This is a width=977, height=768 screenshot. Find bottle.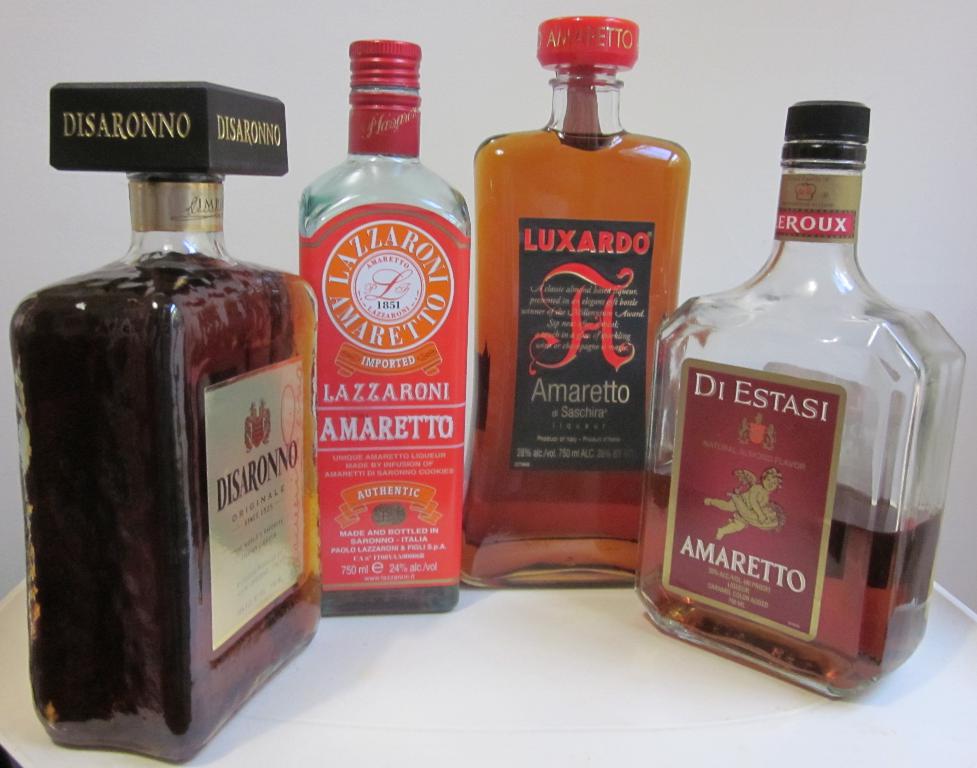
Bounding box: 470 15 687 589.
